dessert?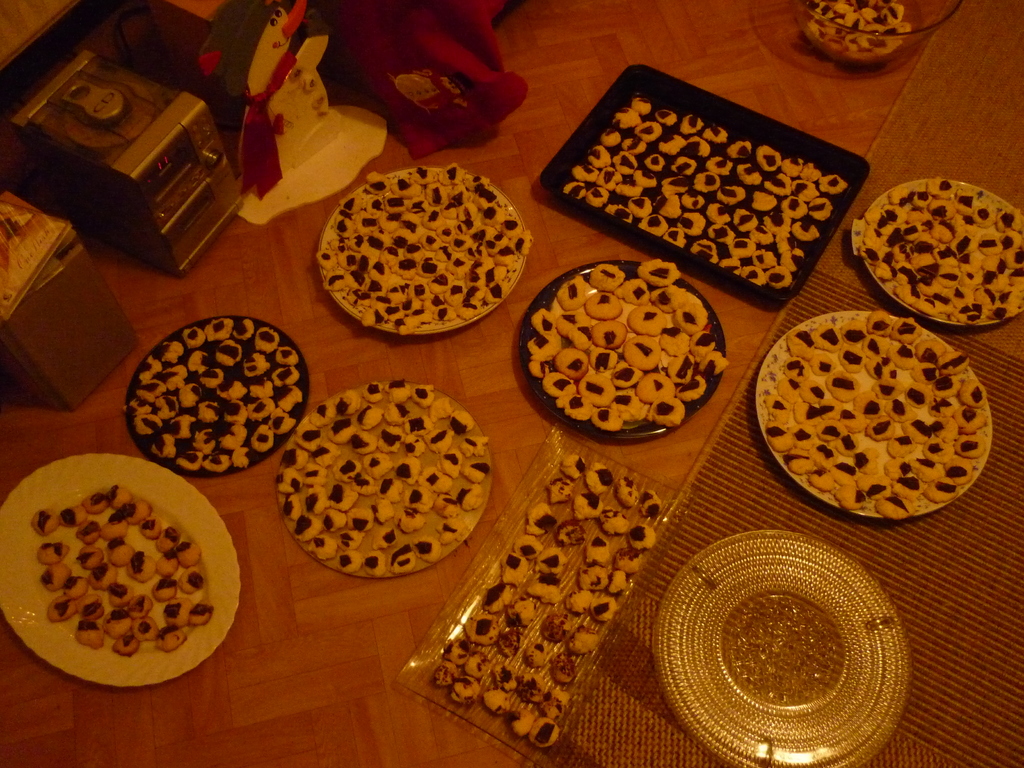
<region>320, 157, 541, 330</region>
